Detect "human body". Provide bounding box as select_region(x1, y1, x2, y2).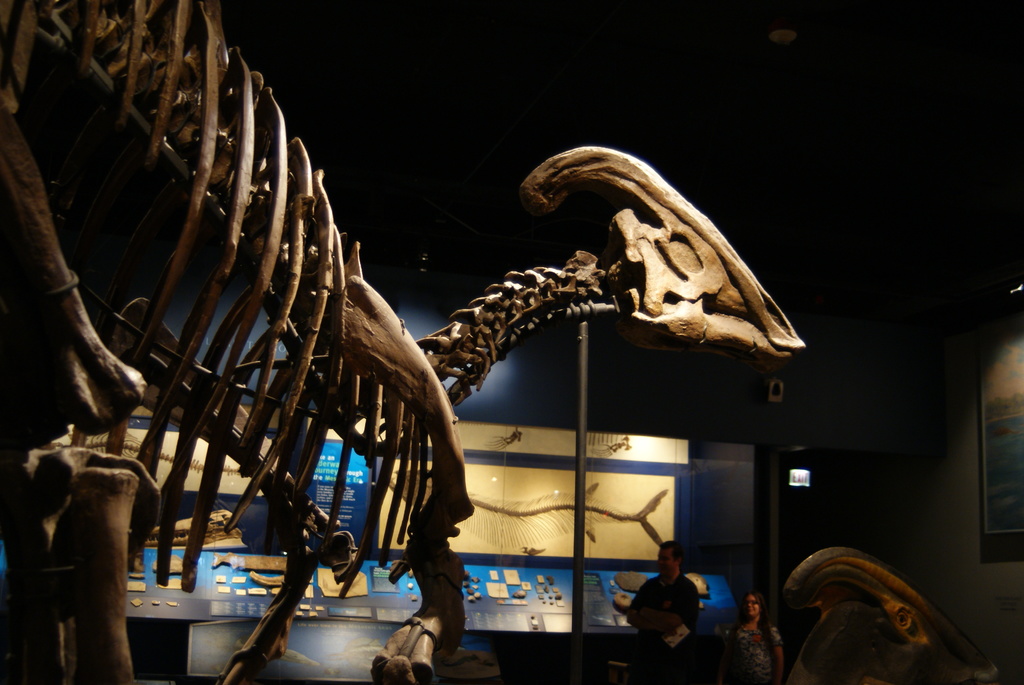
select_region(628, 546, 703, 662).
